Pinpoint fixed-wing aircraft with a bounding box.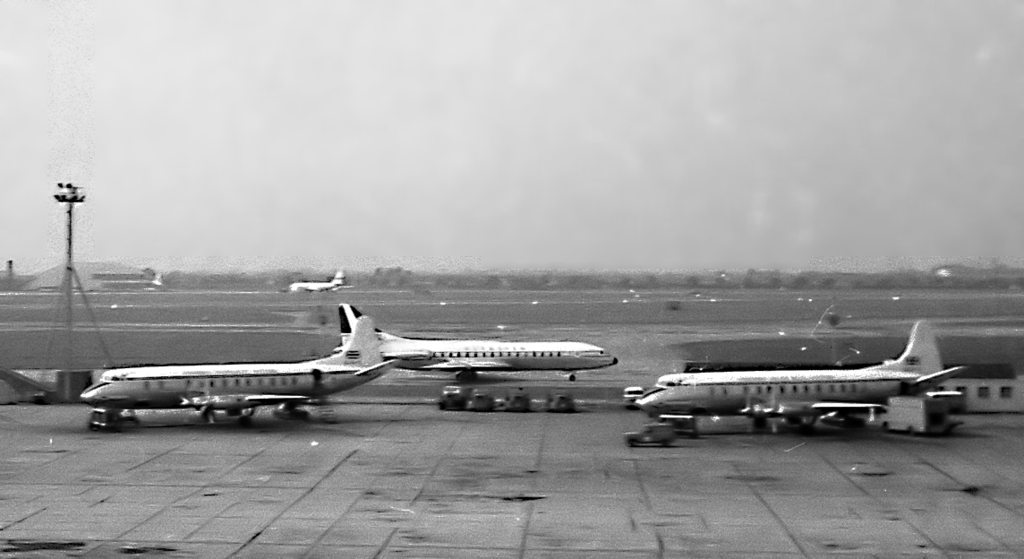
select_region(618, 322, 987, 439).
